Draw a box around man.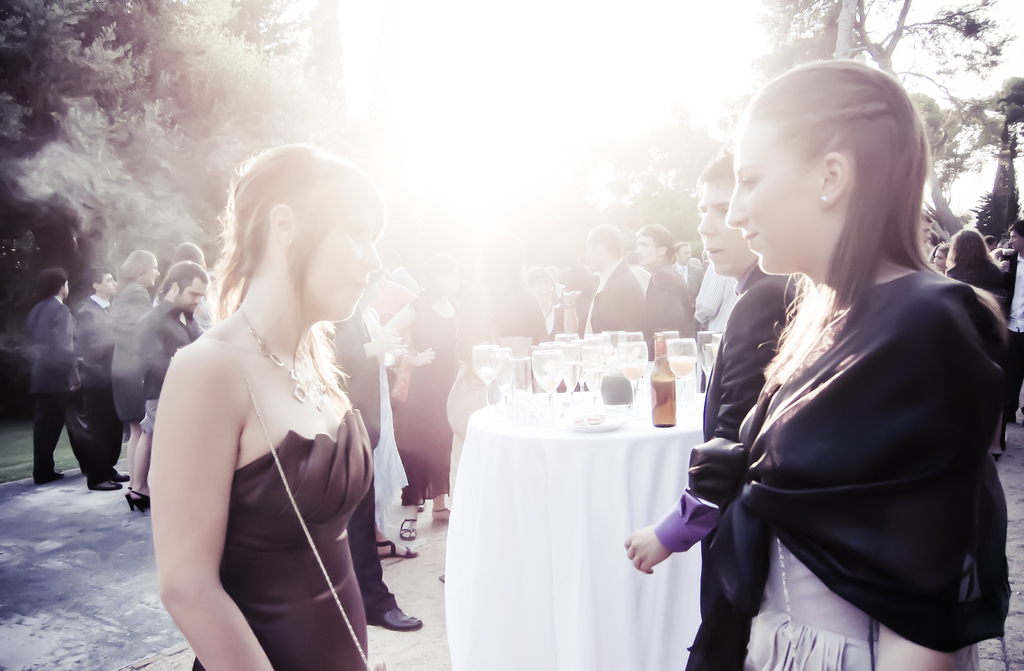
(left=1002, top=217, right=1023, bottom=425).
